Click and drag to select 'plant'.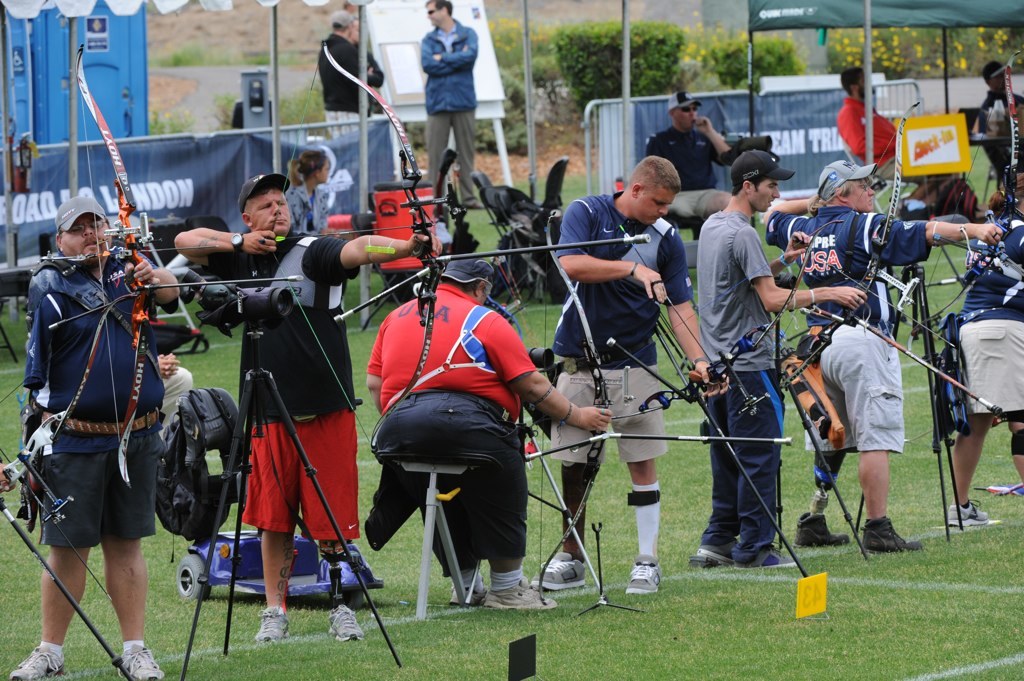
Selection: (left=476, top=99, right=529, bottom=160).
